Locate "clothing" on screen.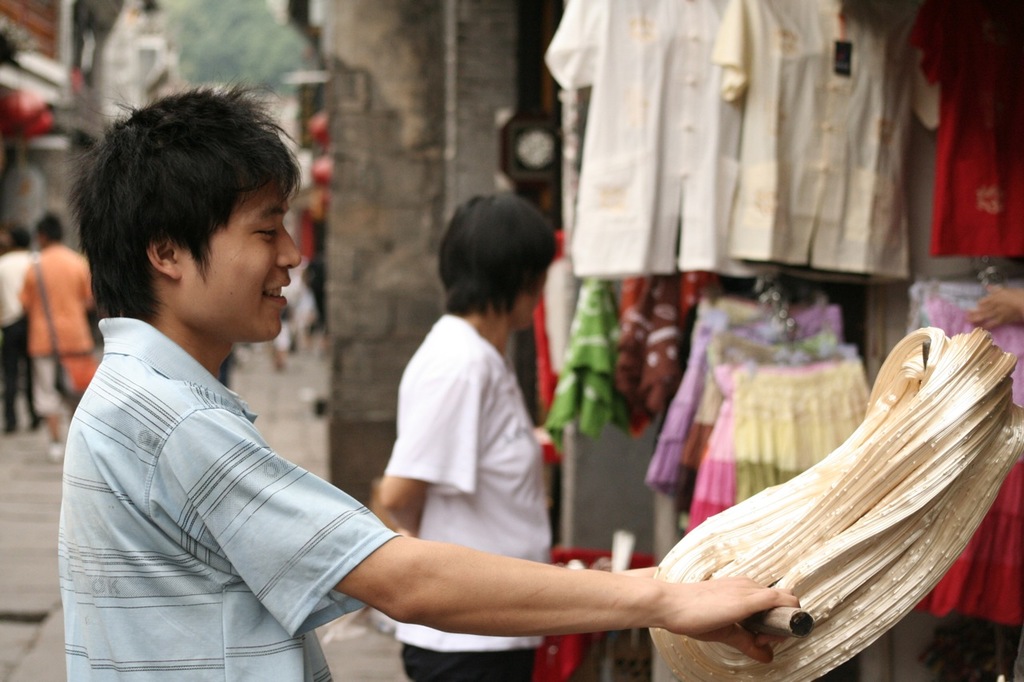
On screen at x1=54 y1=251 x2=419 y2=670.
